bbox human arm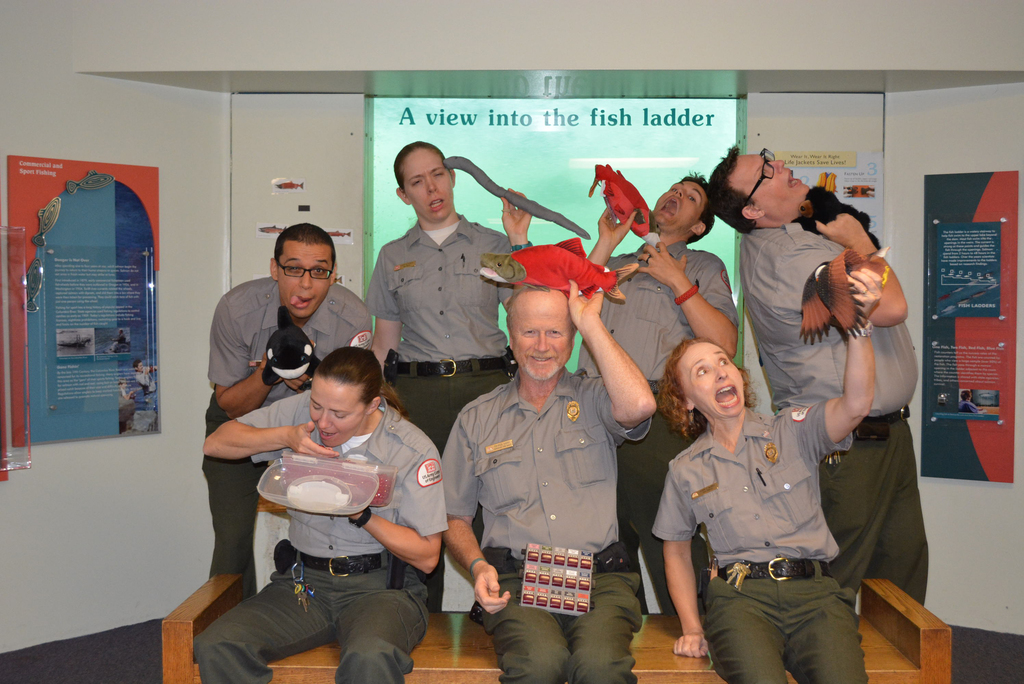
crop(630, 235, 745, 358)
